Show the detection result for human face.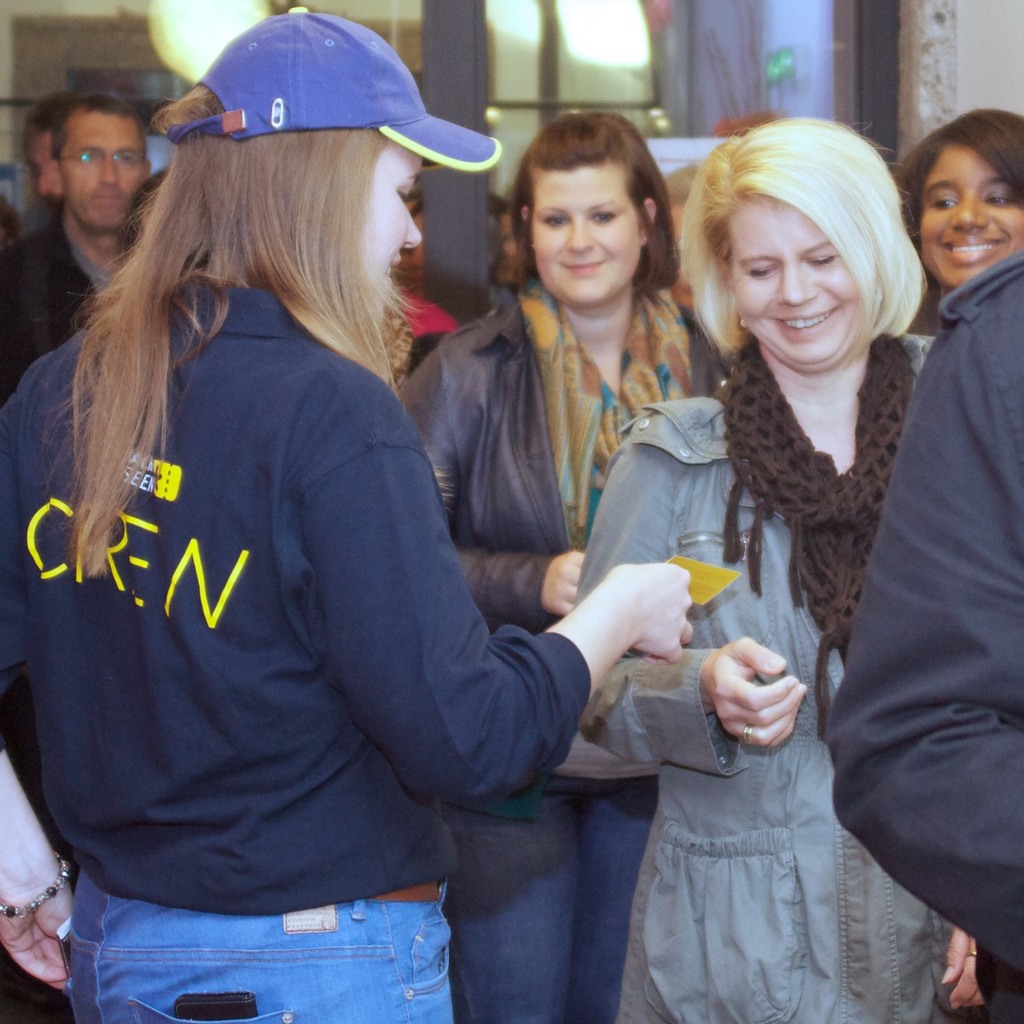
<box>910,147,1023,281</box>.
